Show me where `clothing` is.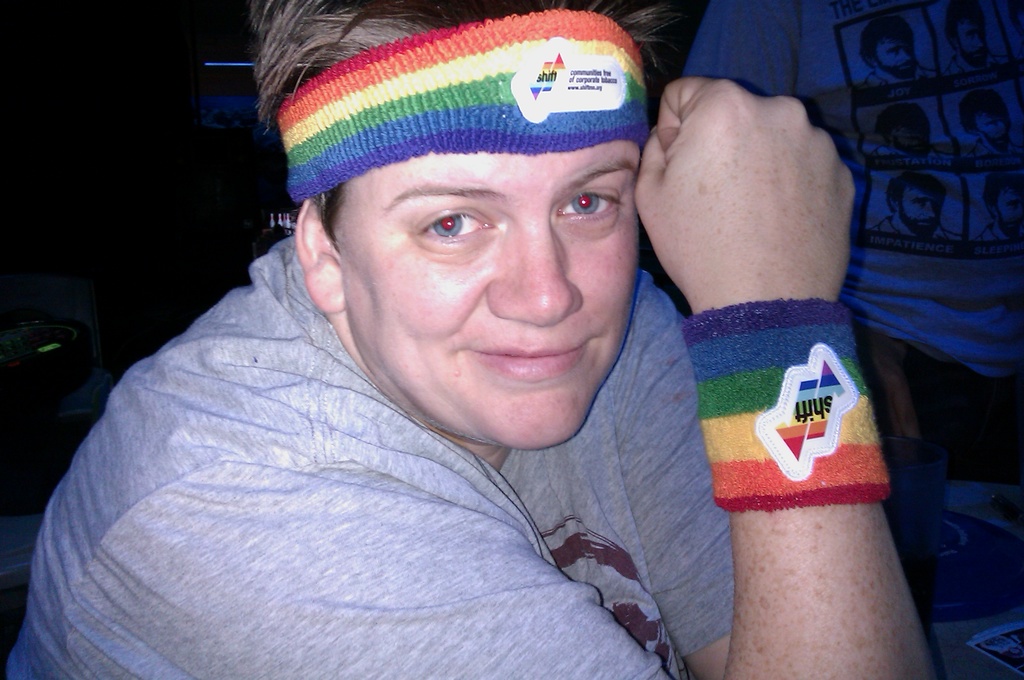
`clothing` is at (x1=948, y1=44, x2=988, y2=76).
